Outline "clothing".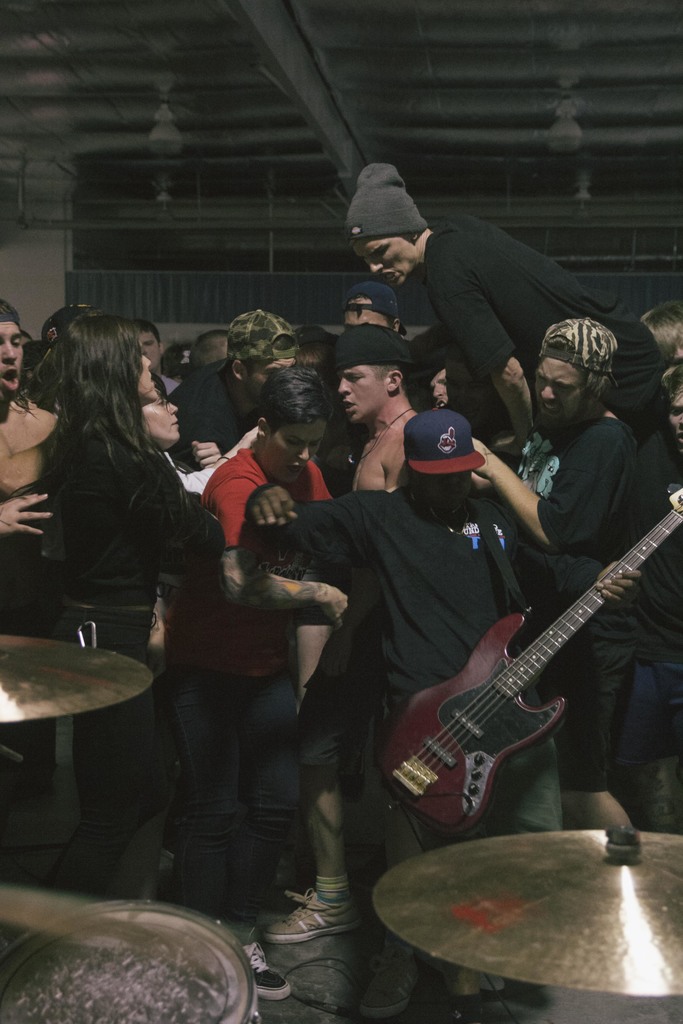
Outline: x1=8 y1=320 x2=230 y2=678.
